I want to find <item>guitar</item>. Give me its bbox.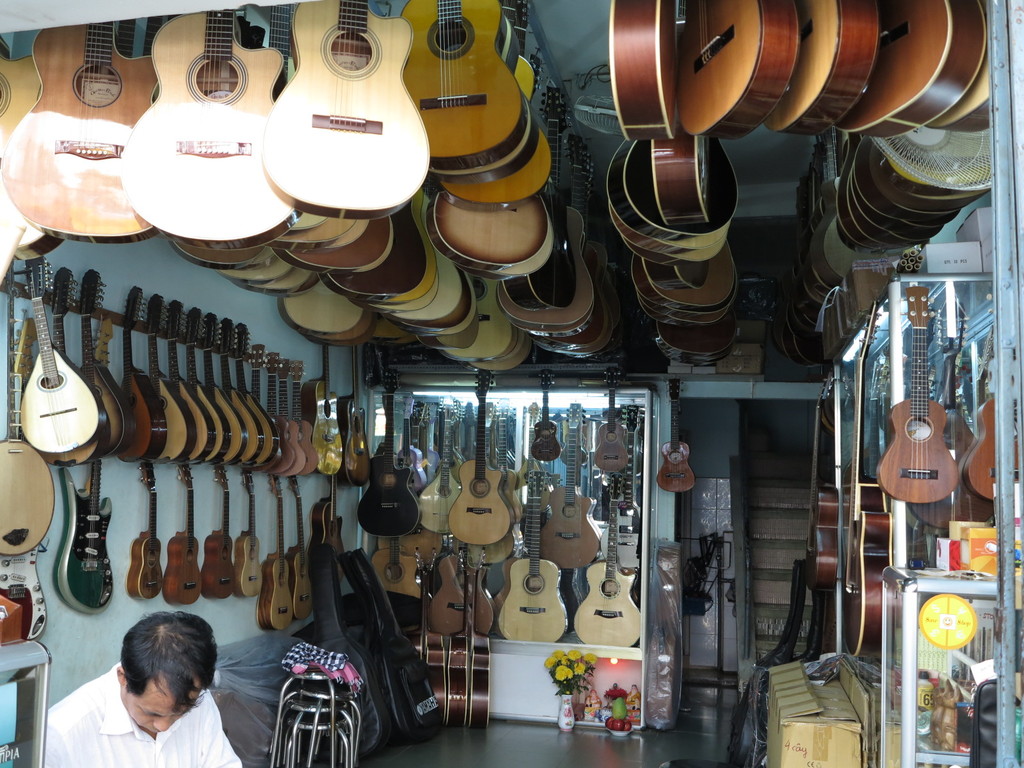
[298,340,344,479].
